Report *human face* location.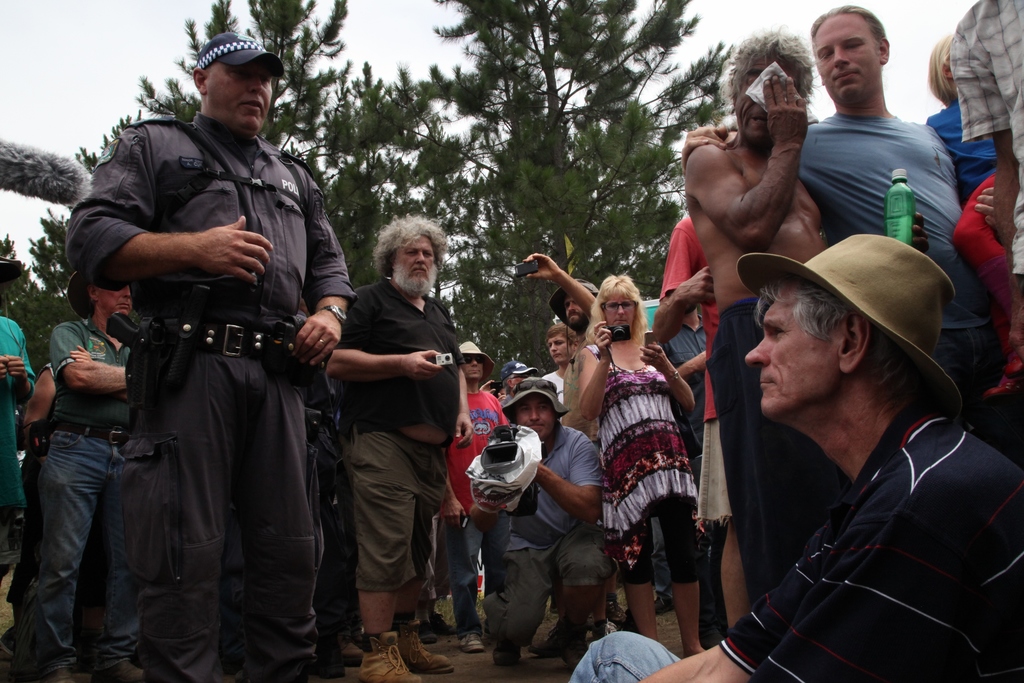
Report: 816:19:877:94.
